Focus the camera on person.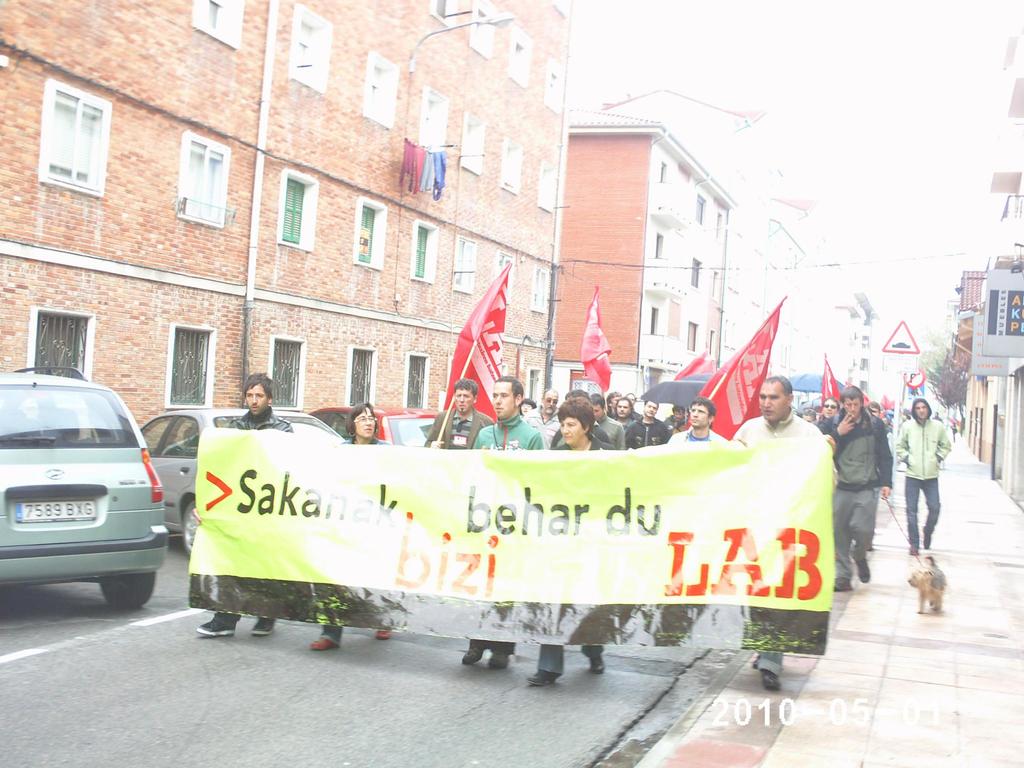
Focus region: x1=527 y1=392 x2=555 y2=441.
